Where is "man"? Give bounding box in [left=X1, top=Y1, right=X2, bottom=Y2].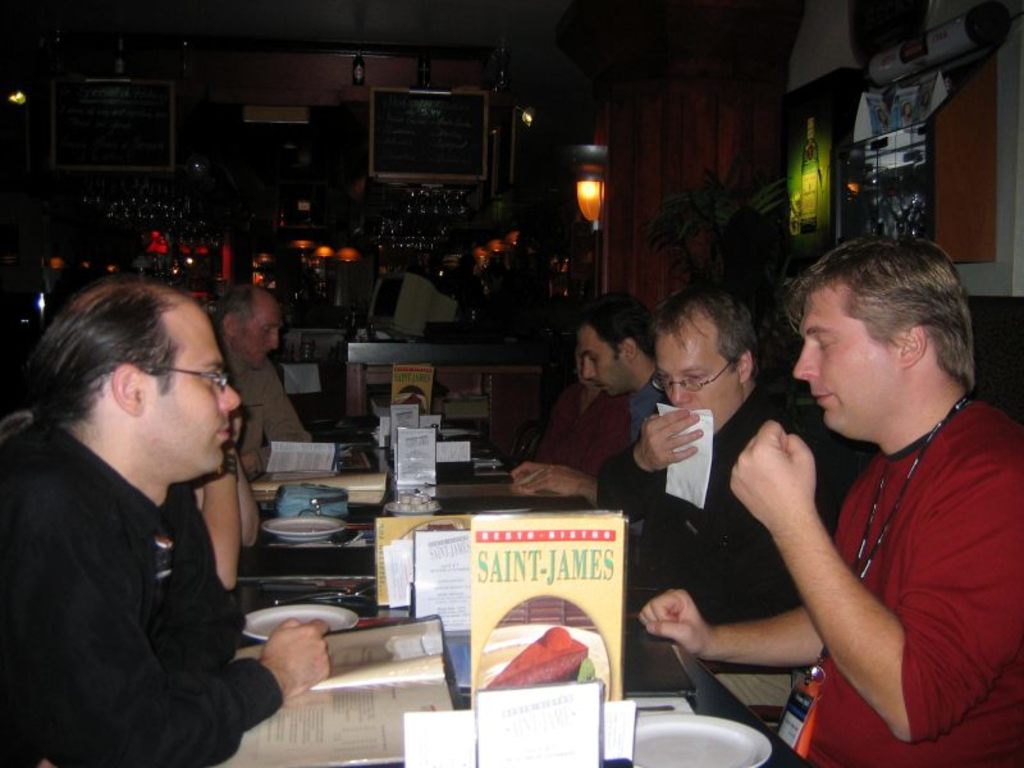
[left=598, top=280, right=881, bottom=623].
